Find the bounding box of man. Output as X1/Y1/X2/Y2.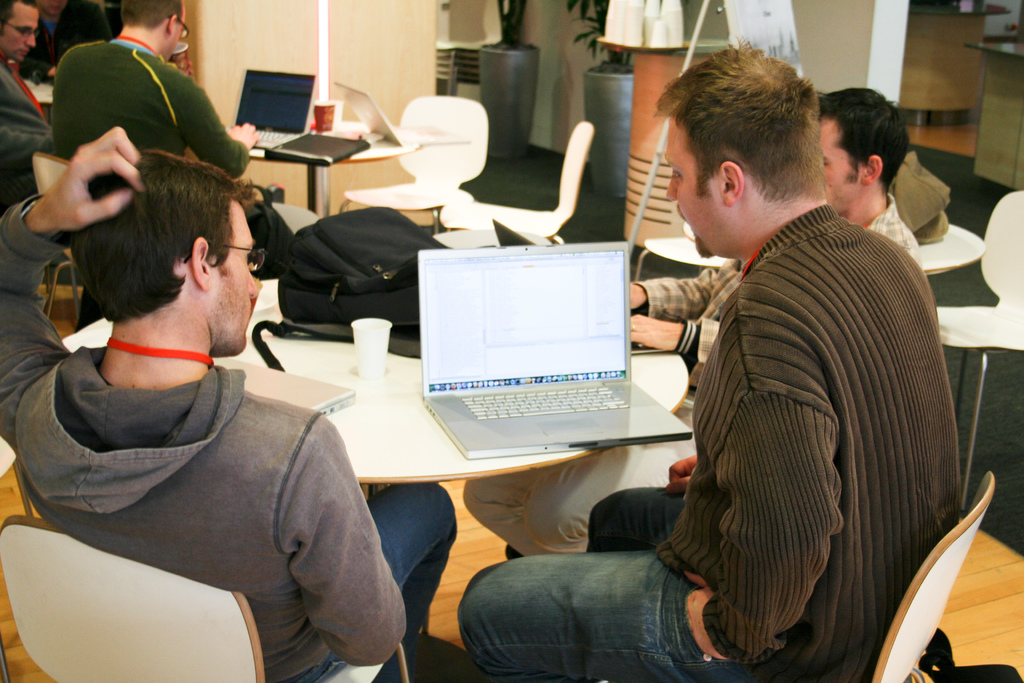
52/0/259/179.
